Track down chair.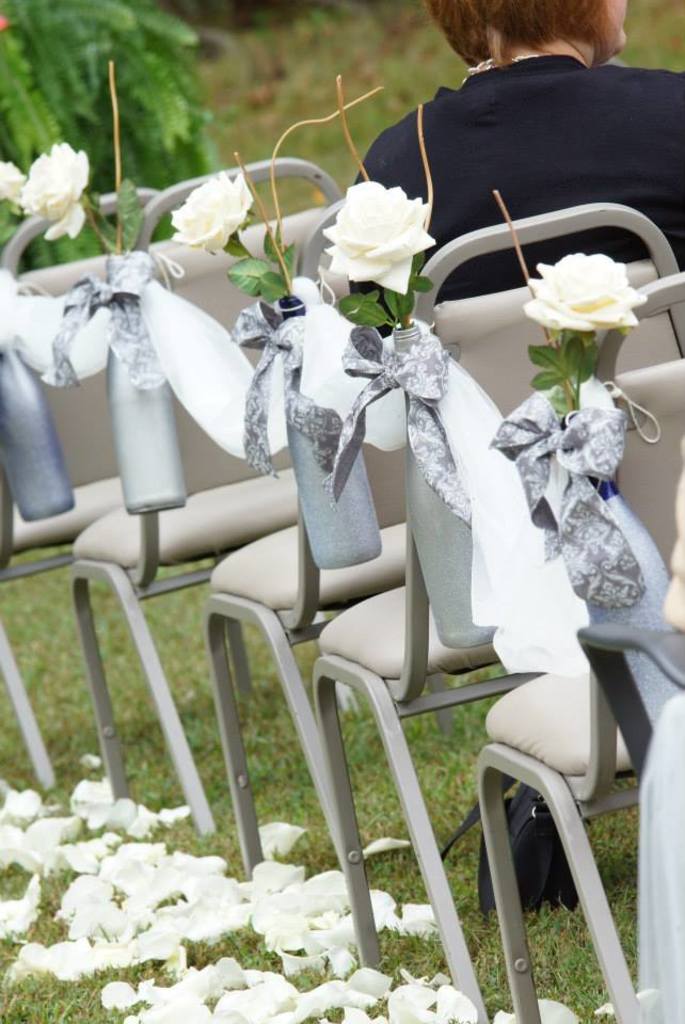
Tracked to 196 198 416 897.
